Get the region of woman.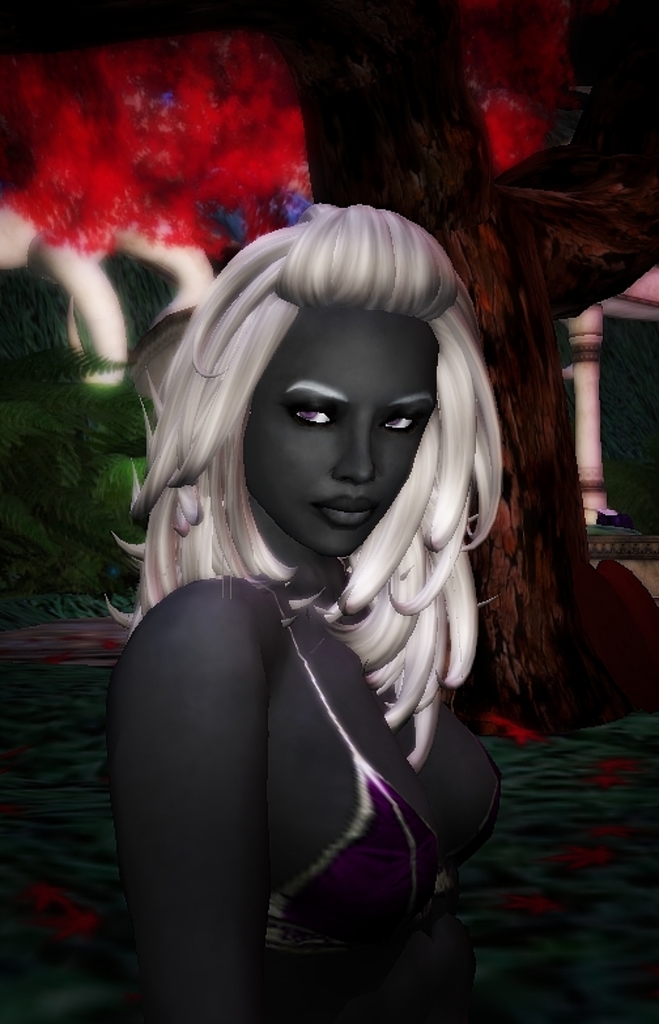
86 177 533 977.
